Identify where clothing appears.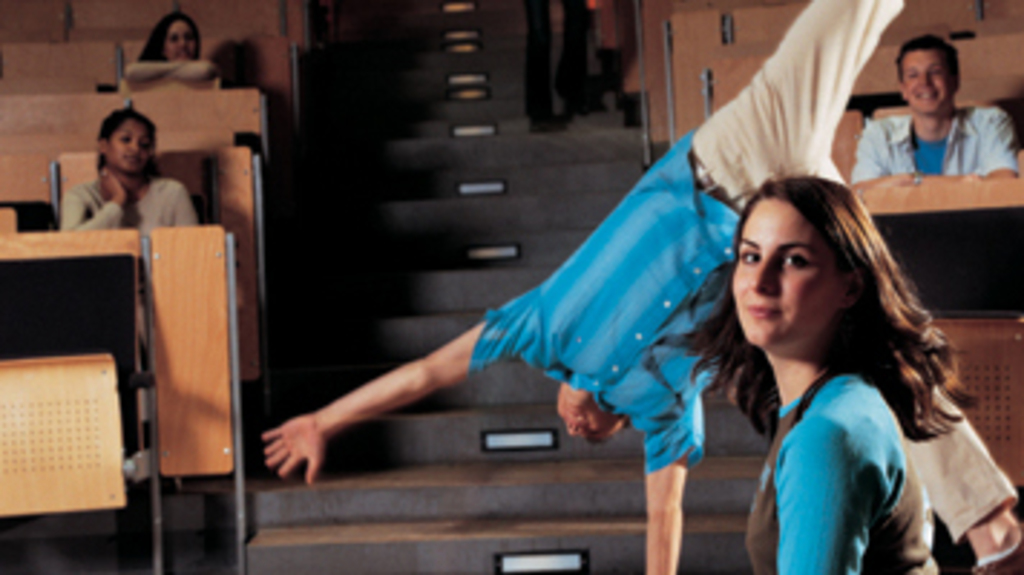
Appears at 851, 106, 1018, 178.
